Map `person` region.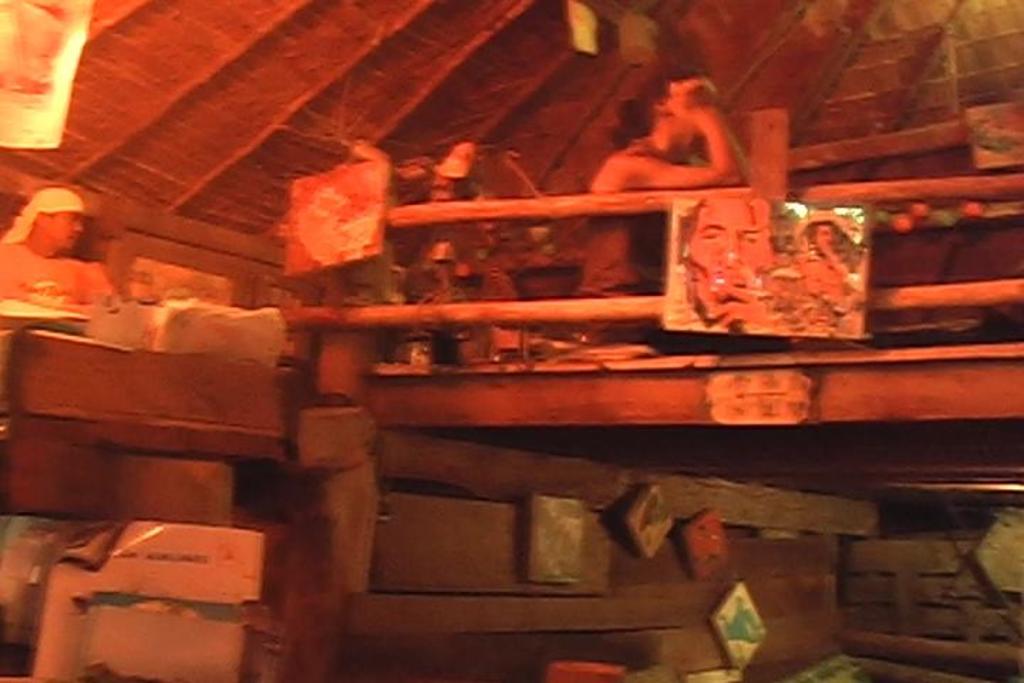
Mapped to (x1=0, y1=188, x2=128, y2=313).
